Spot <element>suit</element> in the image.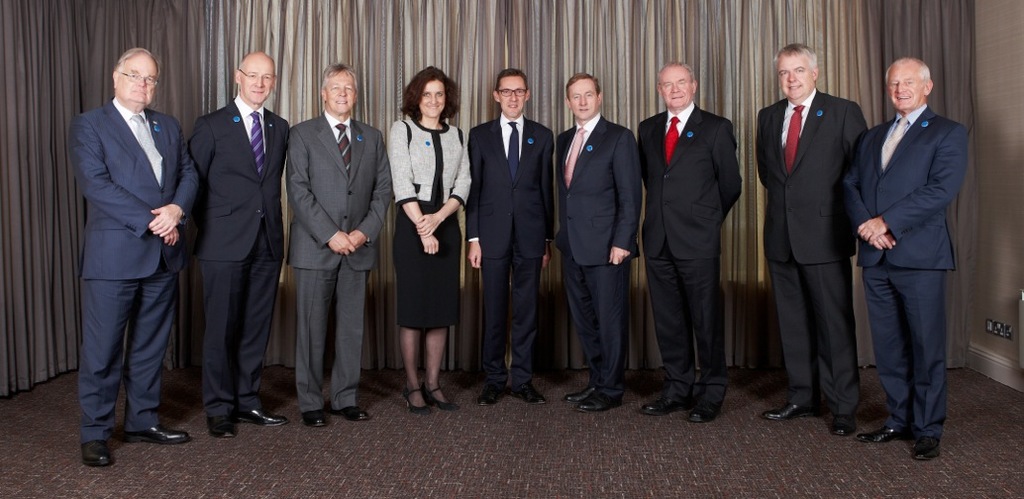
<element>suit</element> found at Rect(635, 98, 744, 414).
